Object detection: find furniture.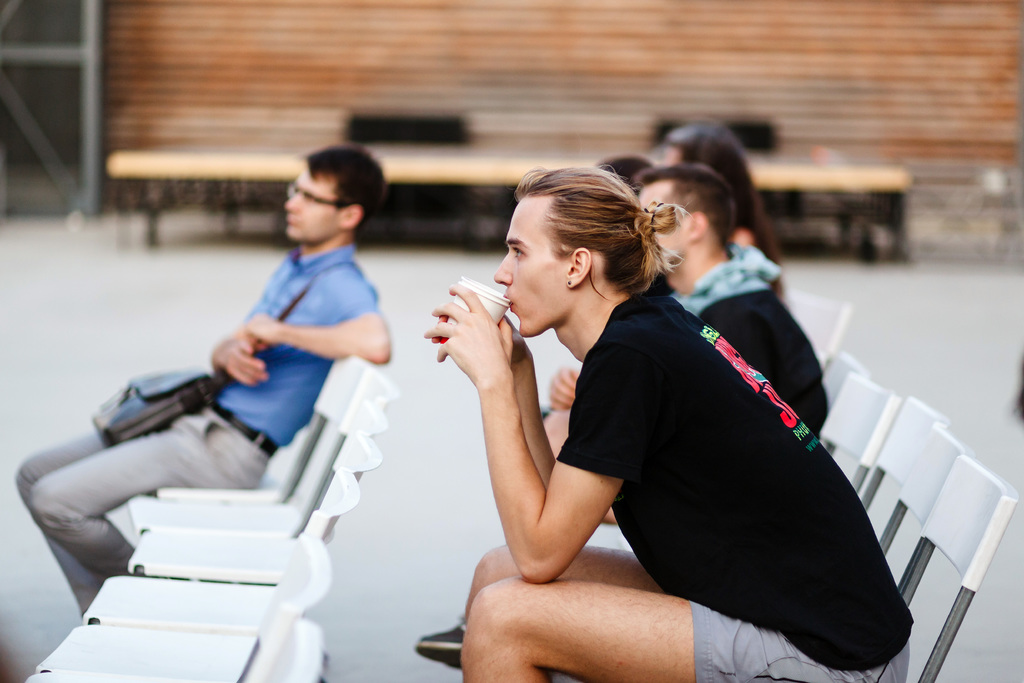
[31, 529, 334, 682].
